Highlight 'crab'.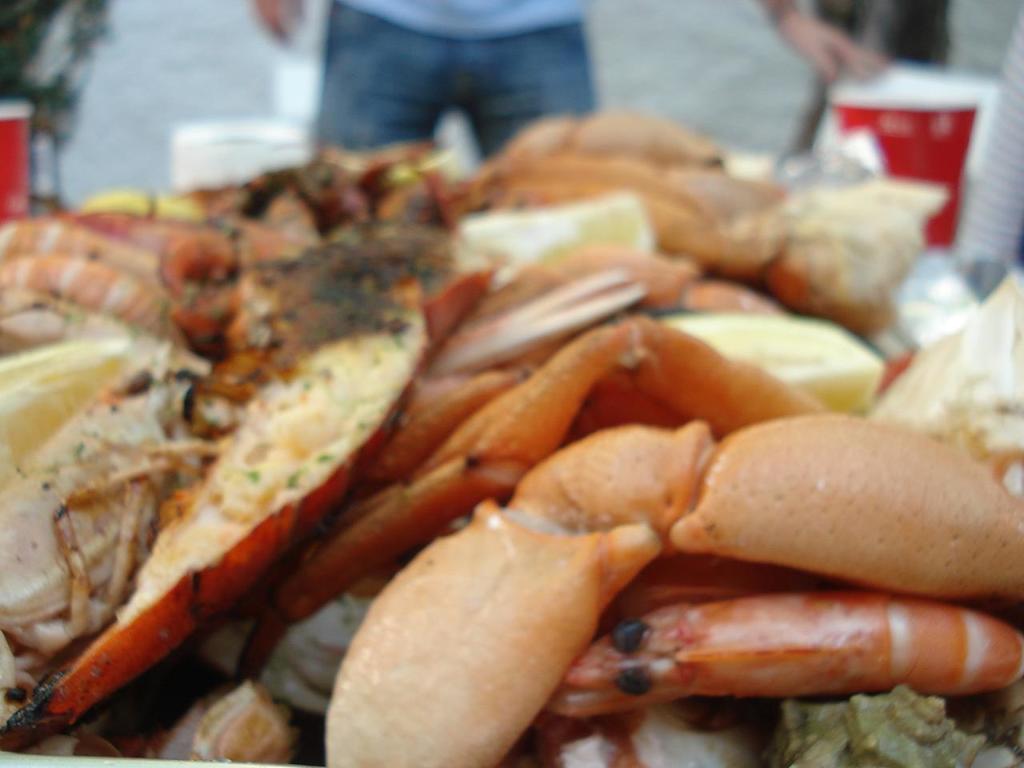
Highlighted region: x1=0, y1=114, x2=1014, y2=767.
